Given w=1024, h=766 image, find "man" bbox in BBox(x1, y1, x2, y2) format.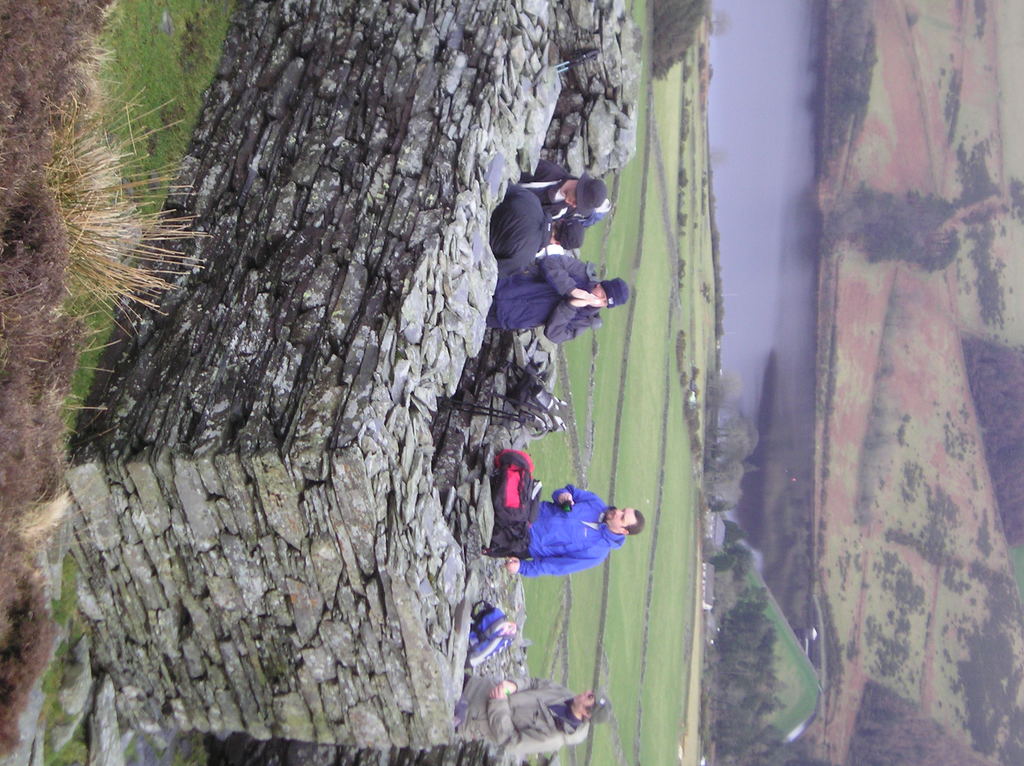
BBox(511, 170, 604, 221).
